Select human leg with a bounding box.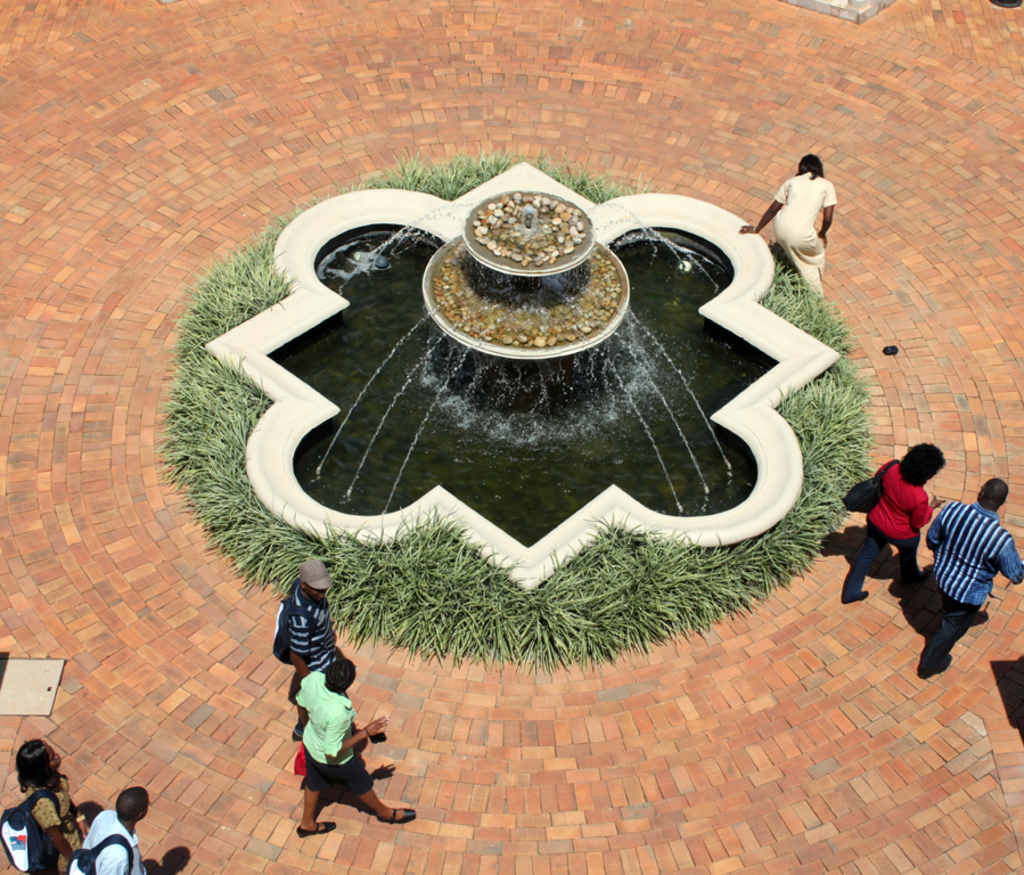
<bbox>300, 742, 327, 837</bbox>.
